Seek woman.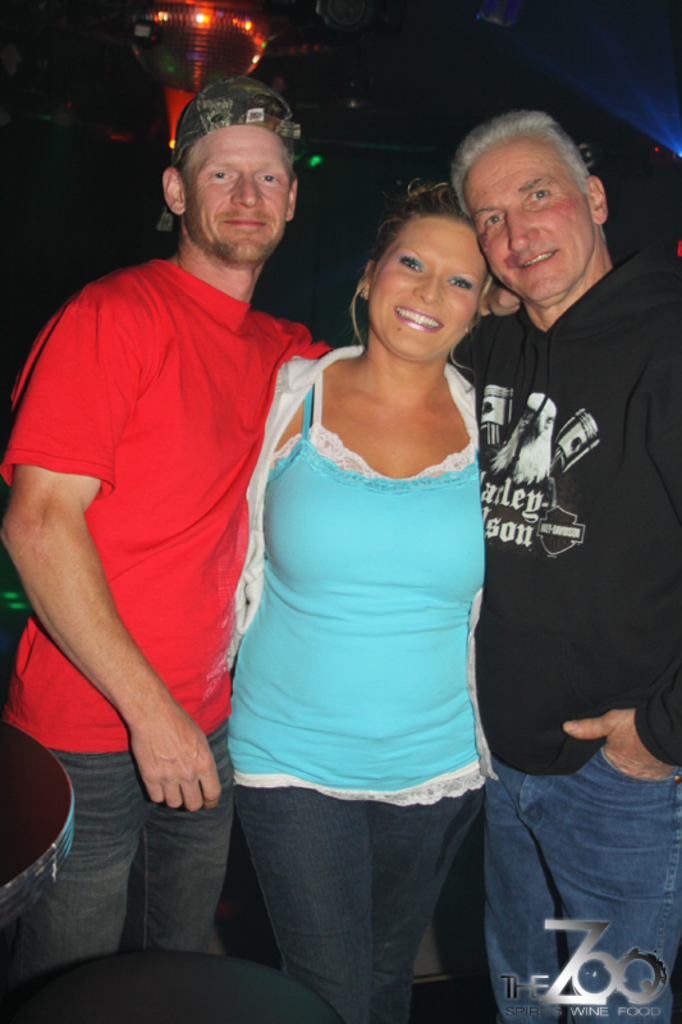
left=232, top=172, right=490, bottom=998.
